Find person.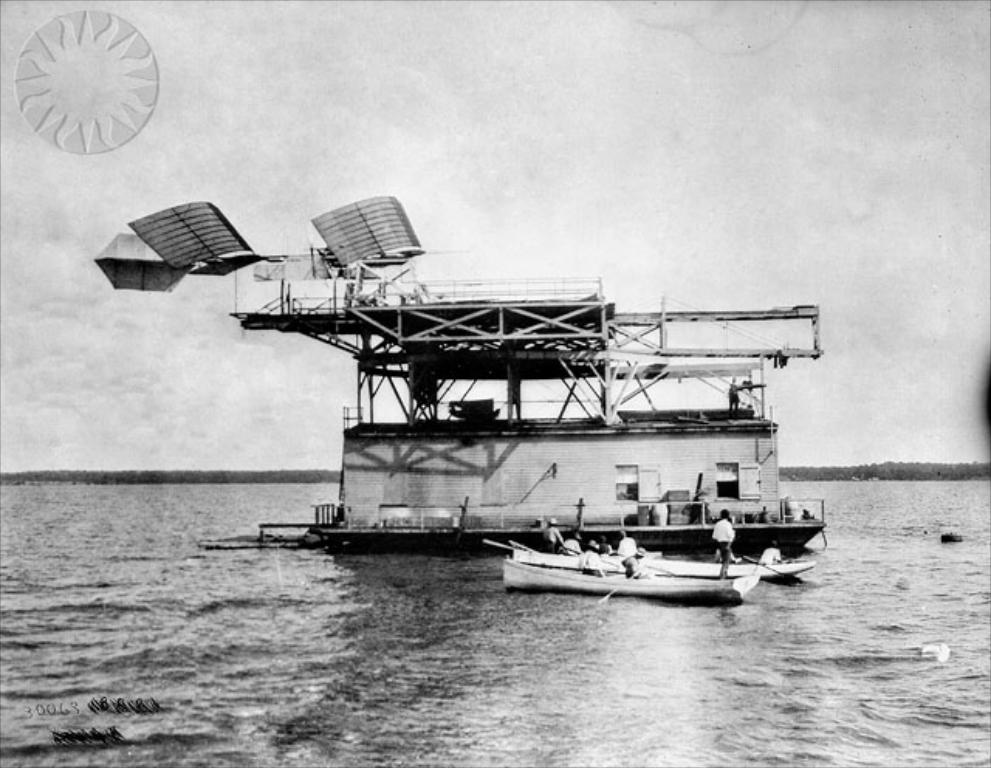
(615,528,633,562).
